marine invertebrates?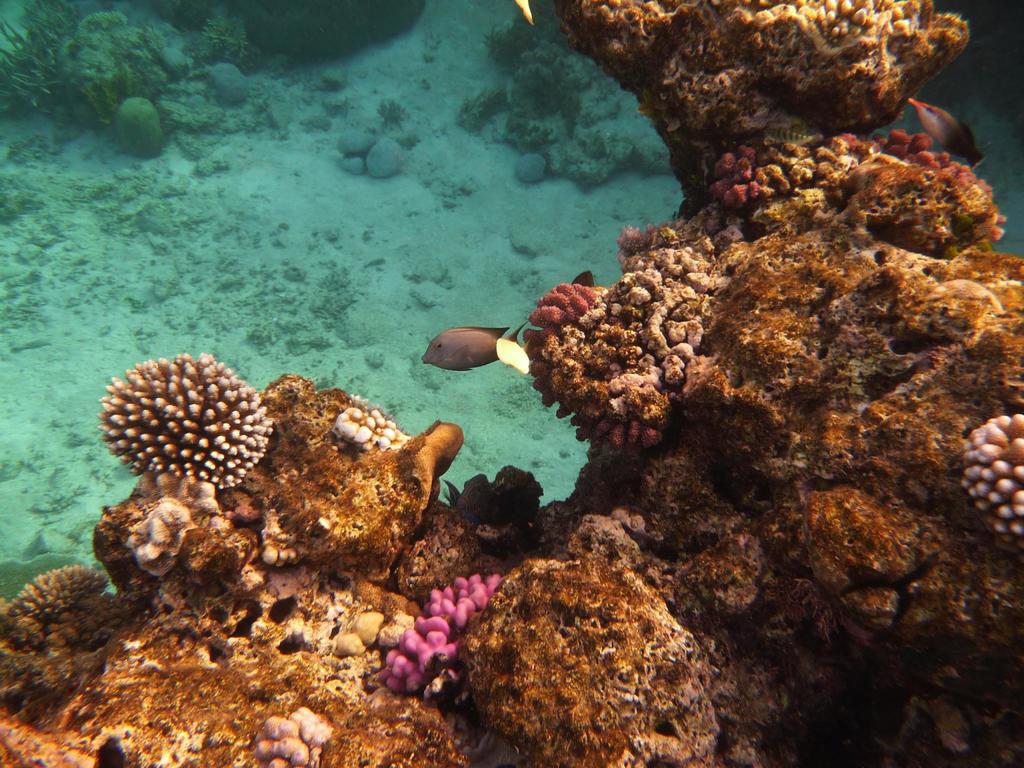
6 561 118 621
